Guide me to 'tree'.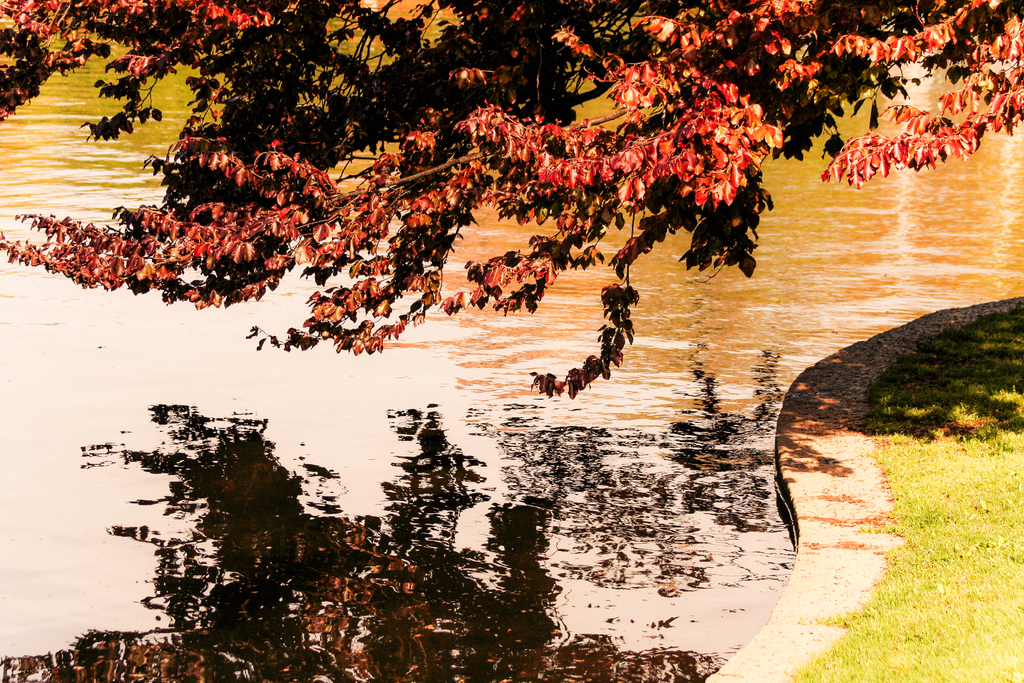
Guidance: Rect(0, 3, 1023, 399).
